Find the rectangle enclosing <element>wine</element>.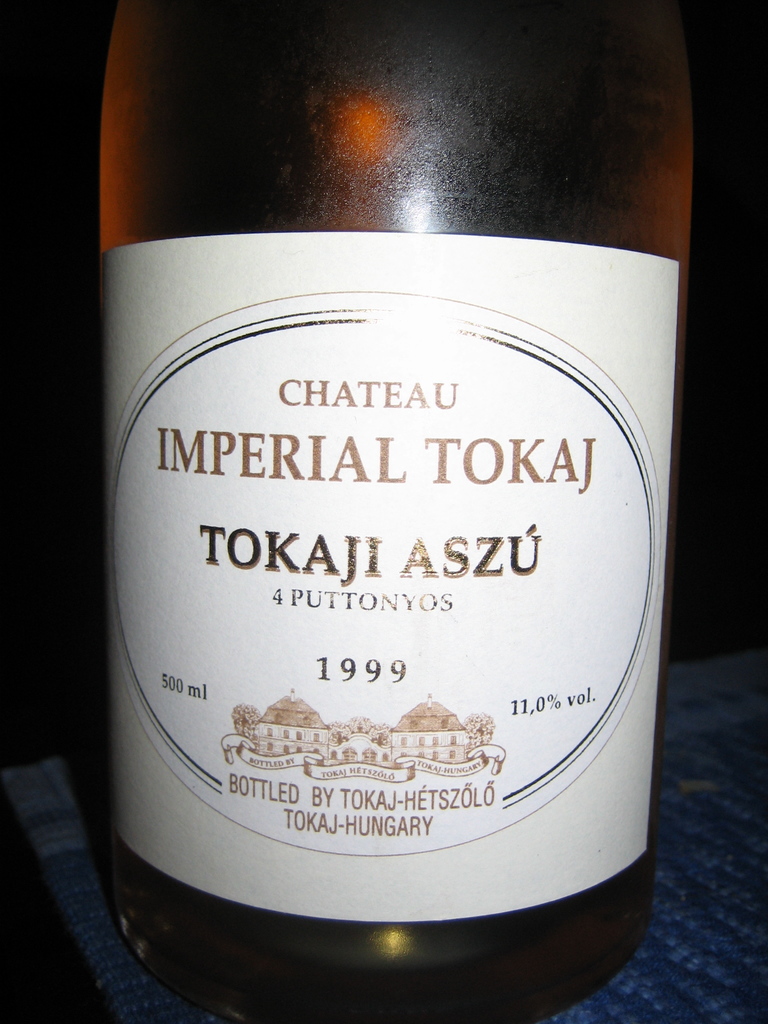
[74, 36, 696, 964].
